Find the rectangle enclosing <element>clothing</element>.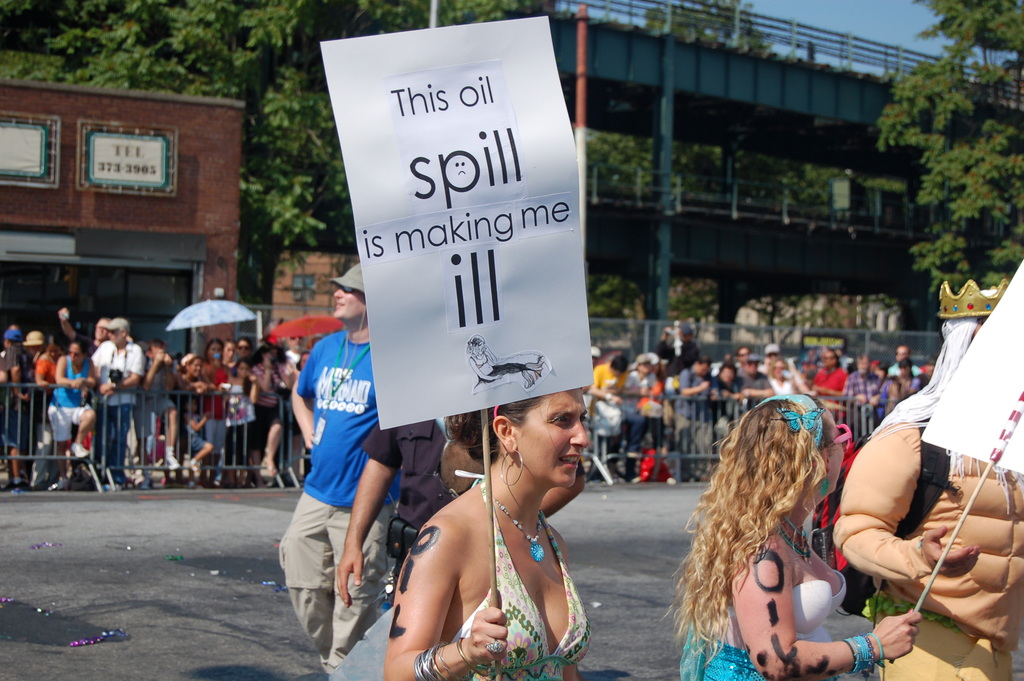
l=736, t=367, r=772, b=420.
